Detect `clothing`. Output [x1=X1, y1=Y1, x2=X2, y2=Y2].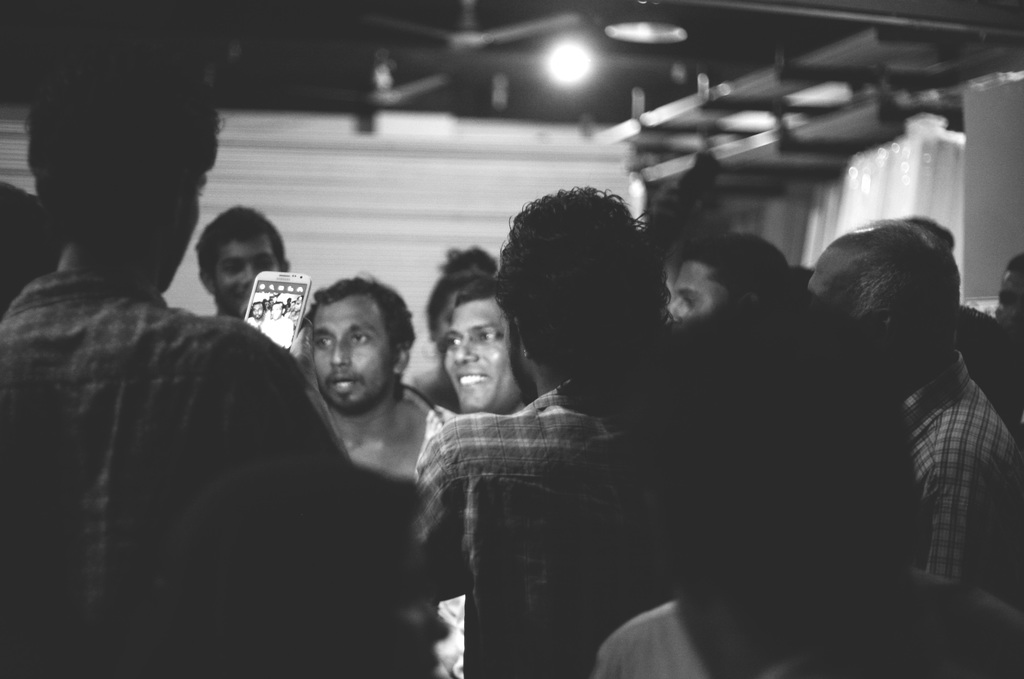
[x1=246, y1=317, x2=265, y2=325].
